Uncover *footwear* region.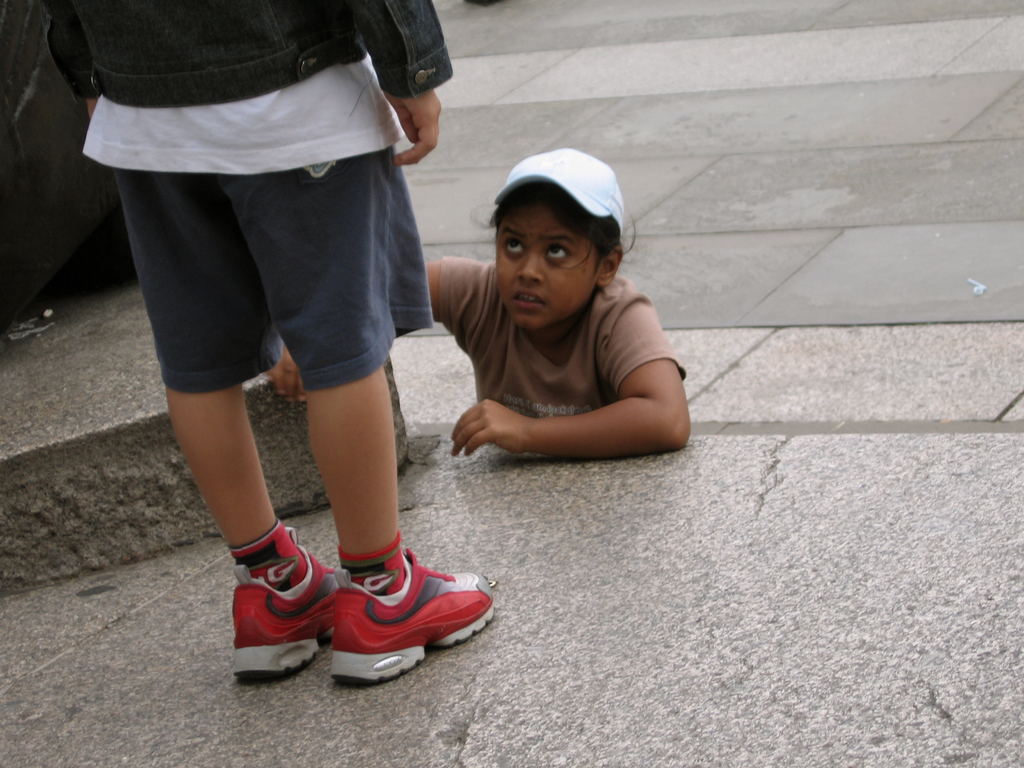
Uncovered: bbox=(228, 521, 335, 671).
